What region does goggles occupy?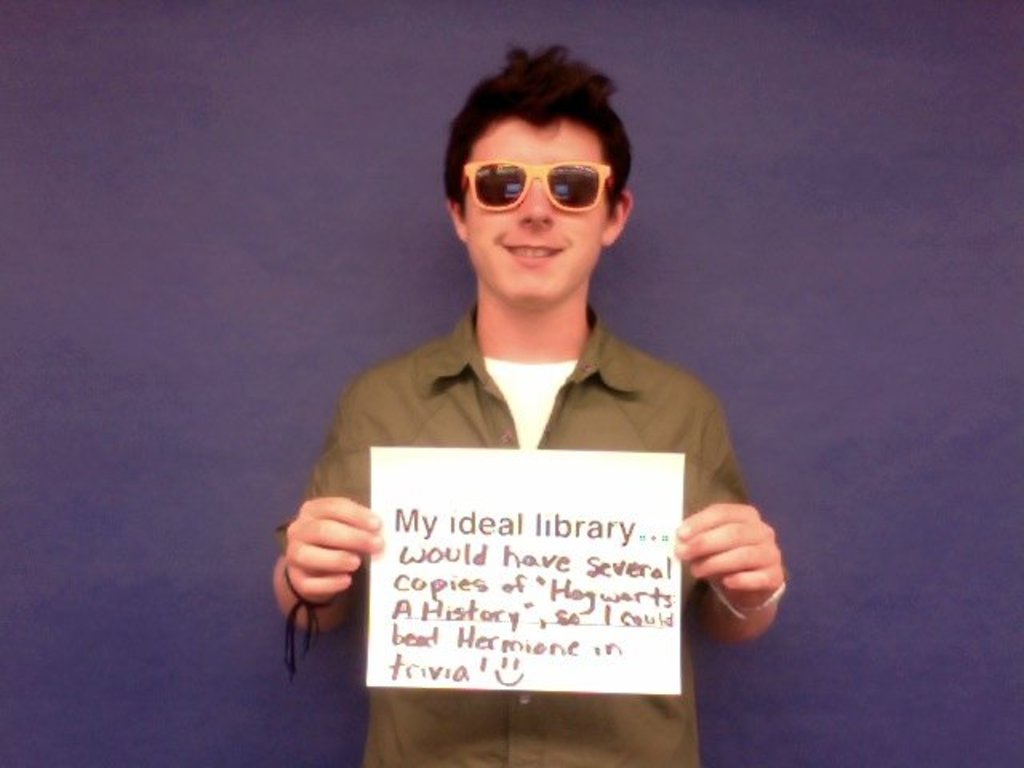
(461,141,614,210).
